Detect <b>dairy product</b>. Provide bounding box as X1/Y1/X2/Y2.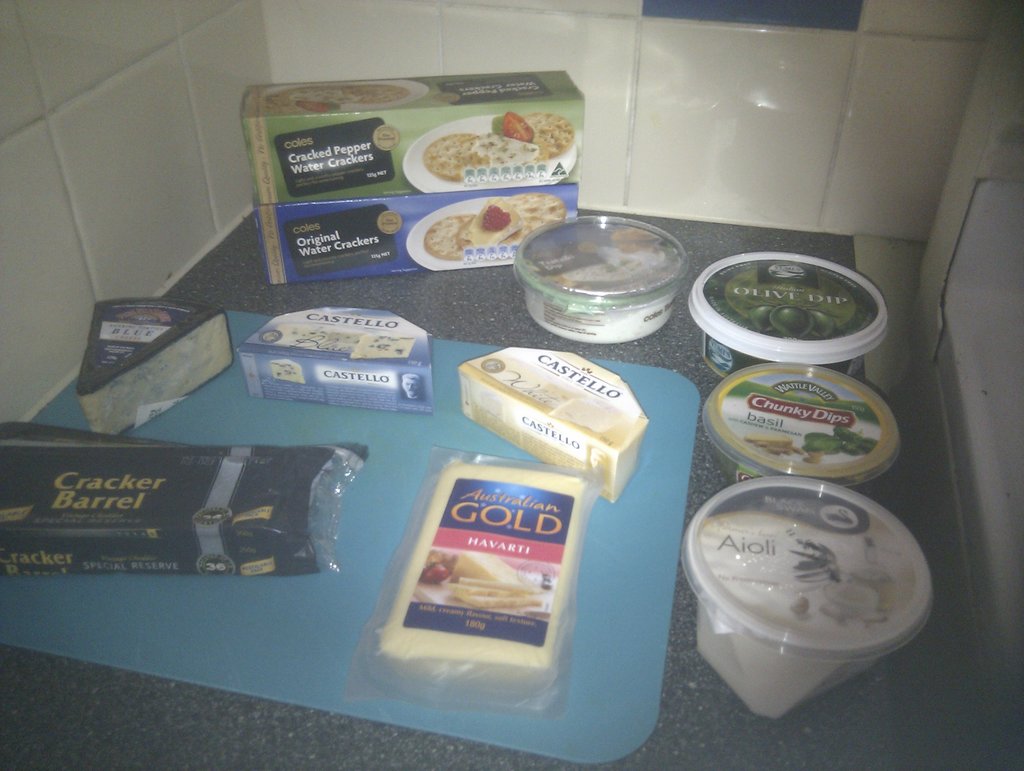
703/484/920/688.
